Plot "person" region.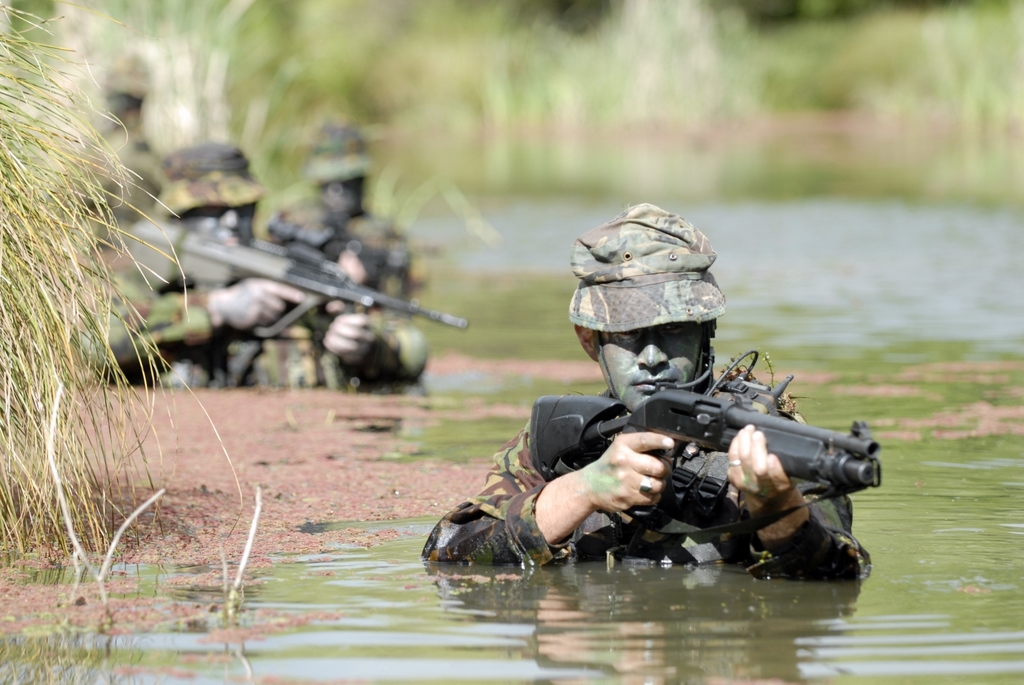
Plotted at 268/125/435/387.
